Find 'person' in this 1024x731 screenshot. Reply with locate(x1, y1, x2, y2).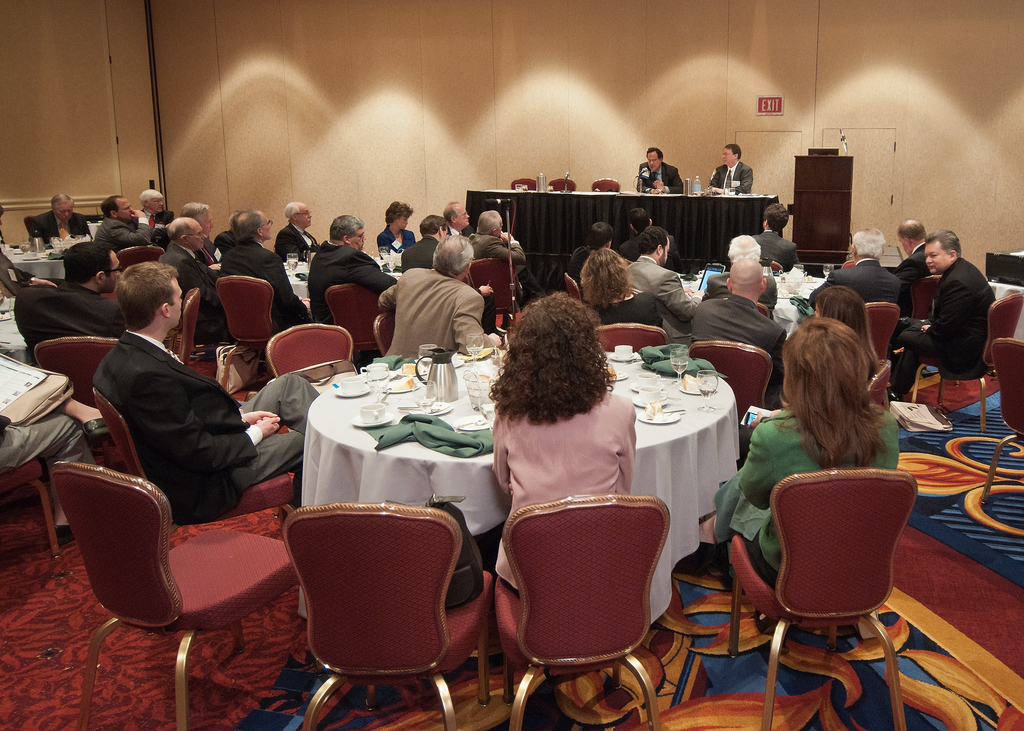
locate(94, 256, 315, 532).
